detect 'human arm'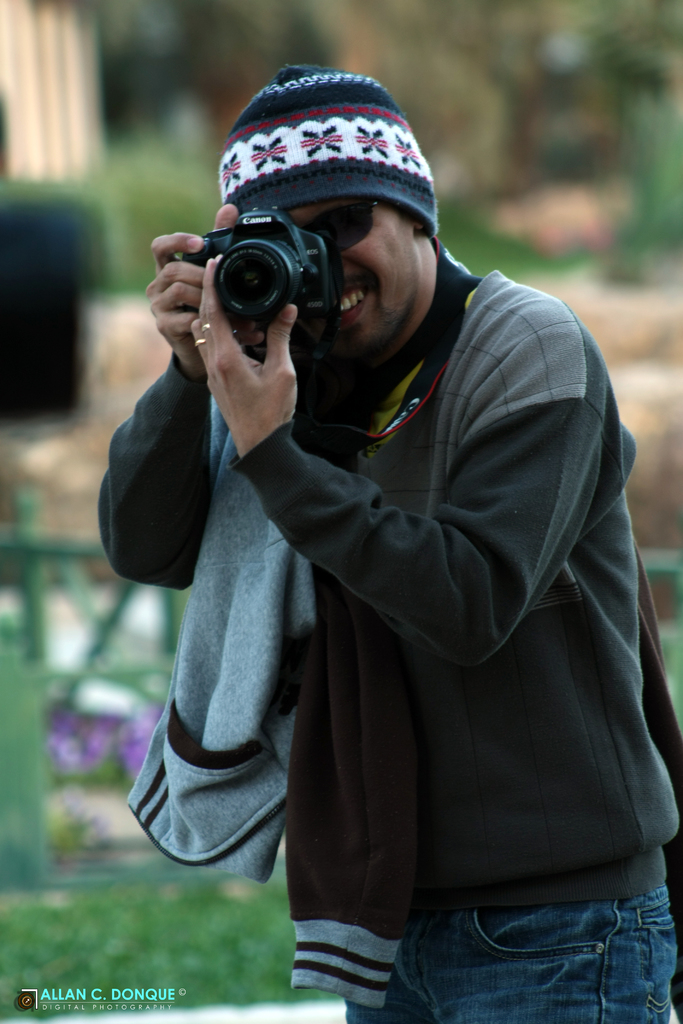
x1=90, y1=200, x2=233, y2=591
